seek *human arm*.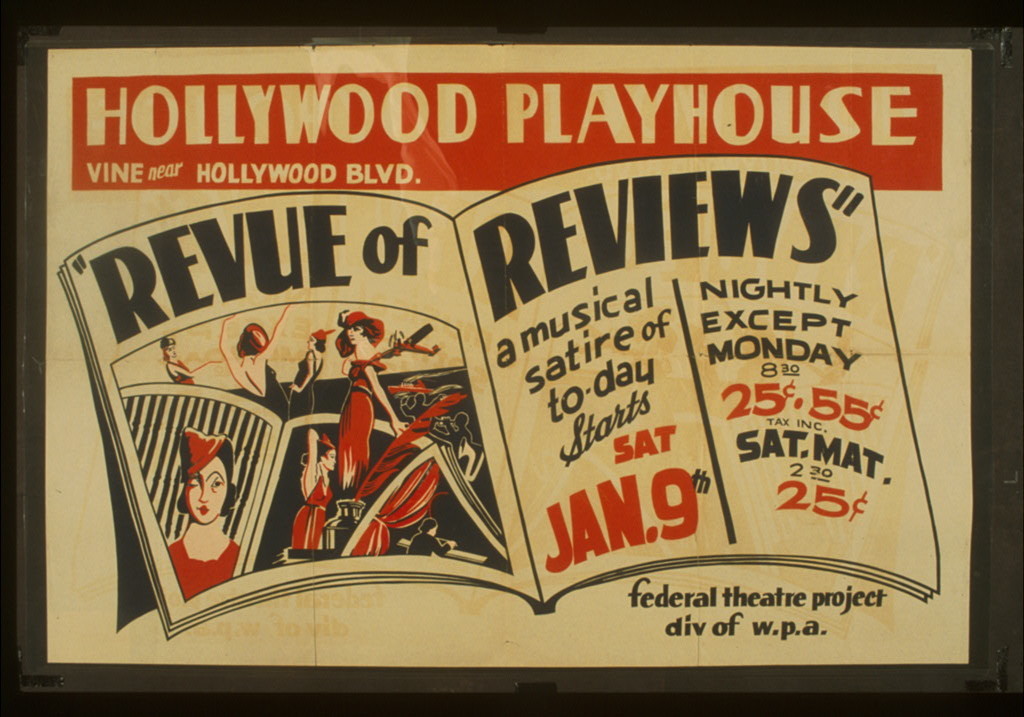
bbox=(303, 427, 324, 494).
